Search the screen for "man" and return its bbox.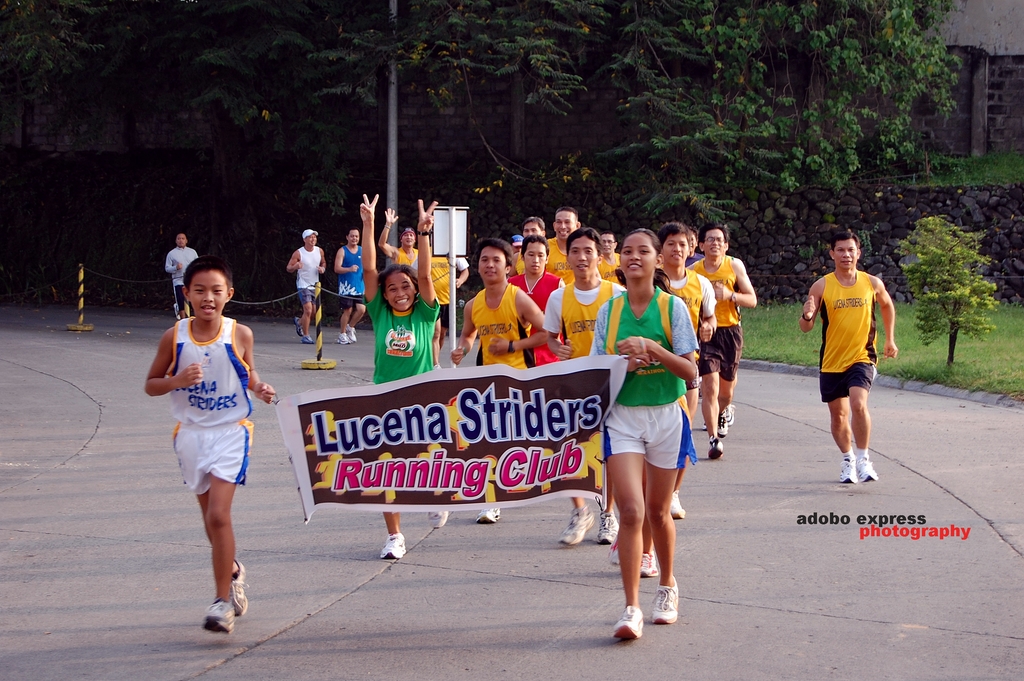
Found: 543, 229, 624, 545.
